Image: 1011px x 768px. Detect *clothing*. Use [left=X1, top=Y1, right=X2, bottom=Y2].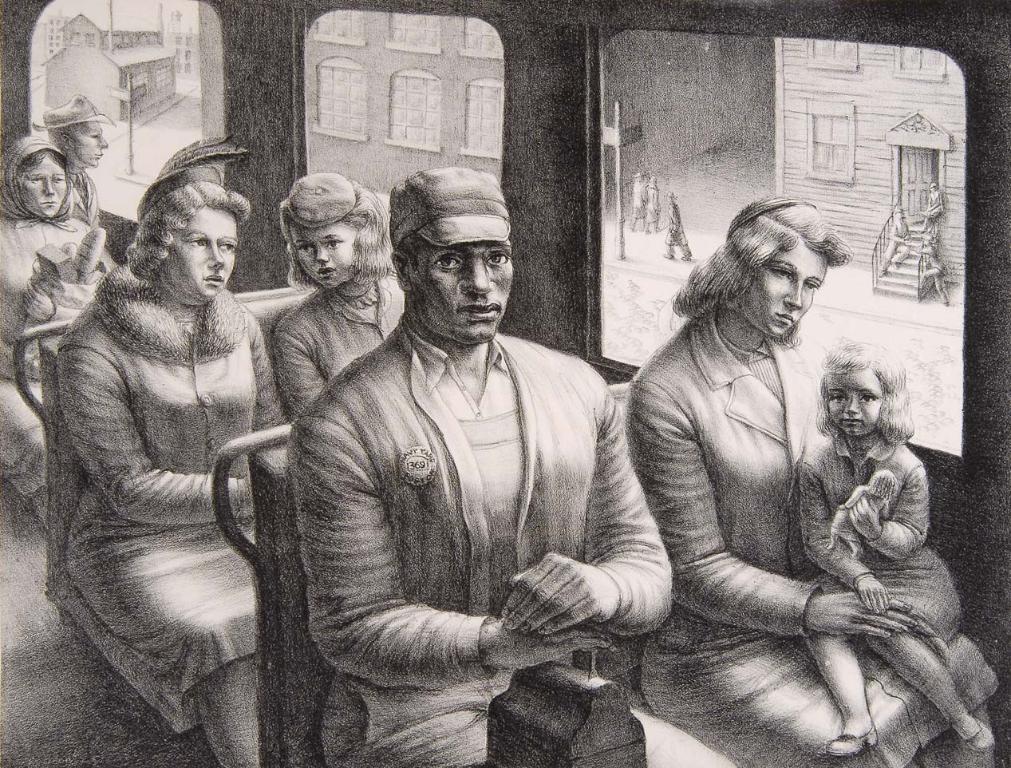
[left=796, top=424, right=967, bottom=647].
